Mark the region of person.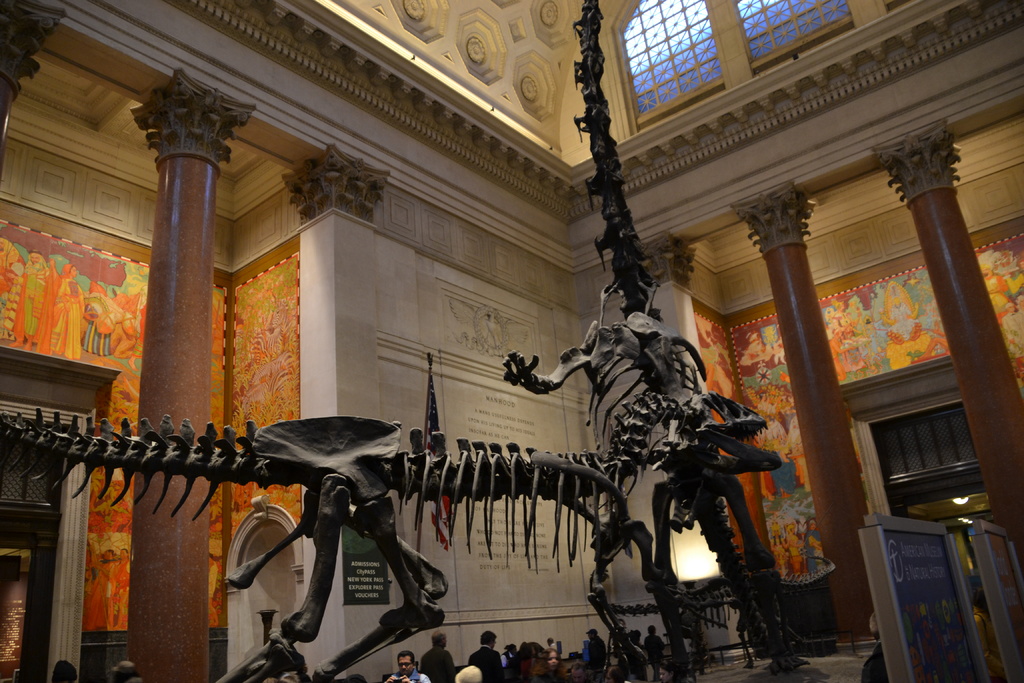
Region: 1009/252/1023/294.
